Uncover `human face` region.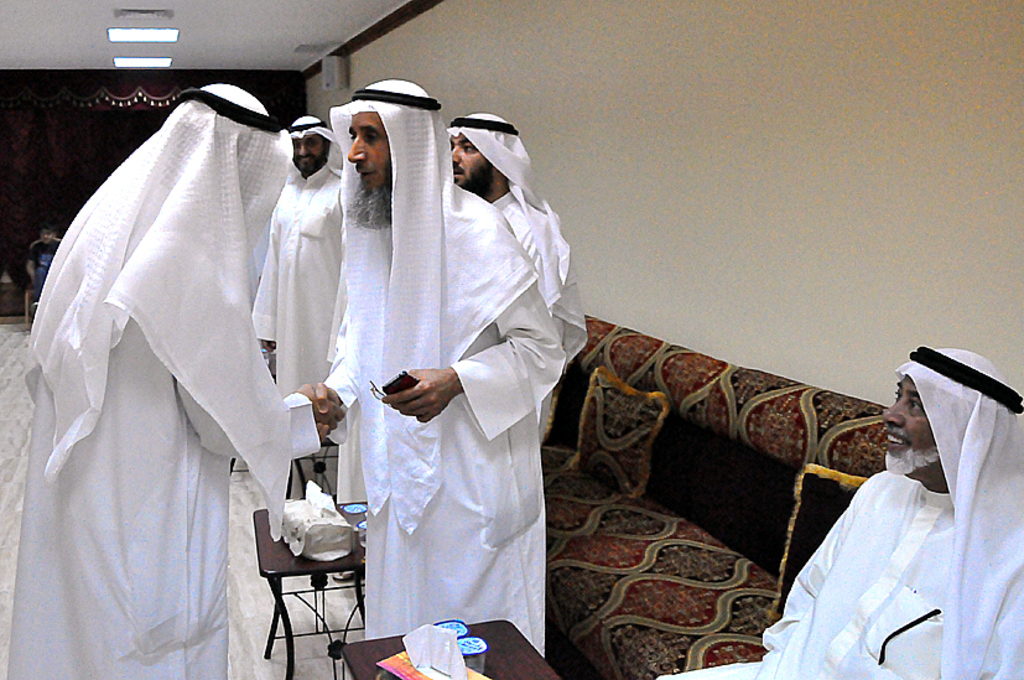
Uncovered: BBox(879, 381, 942, 478).
